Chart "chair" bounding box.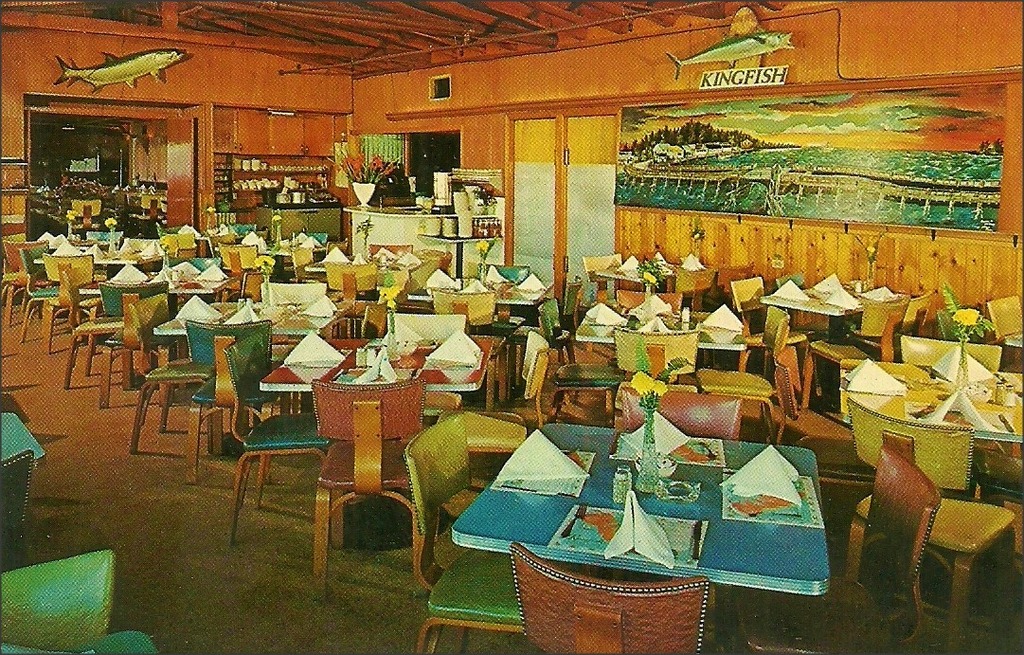
Charted: crop(429, 327, 548, 460).
